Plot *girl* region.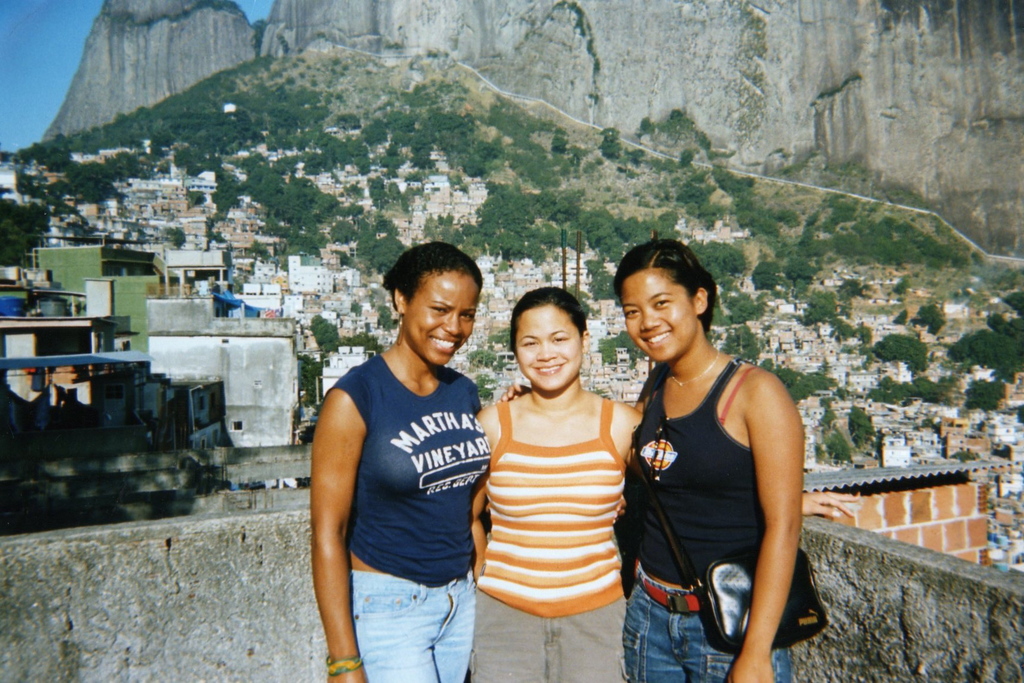
Plotted at (309,239,624,682).
